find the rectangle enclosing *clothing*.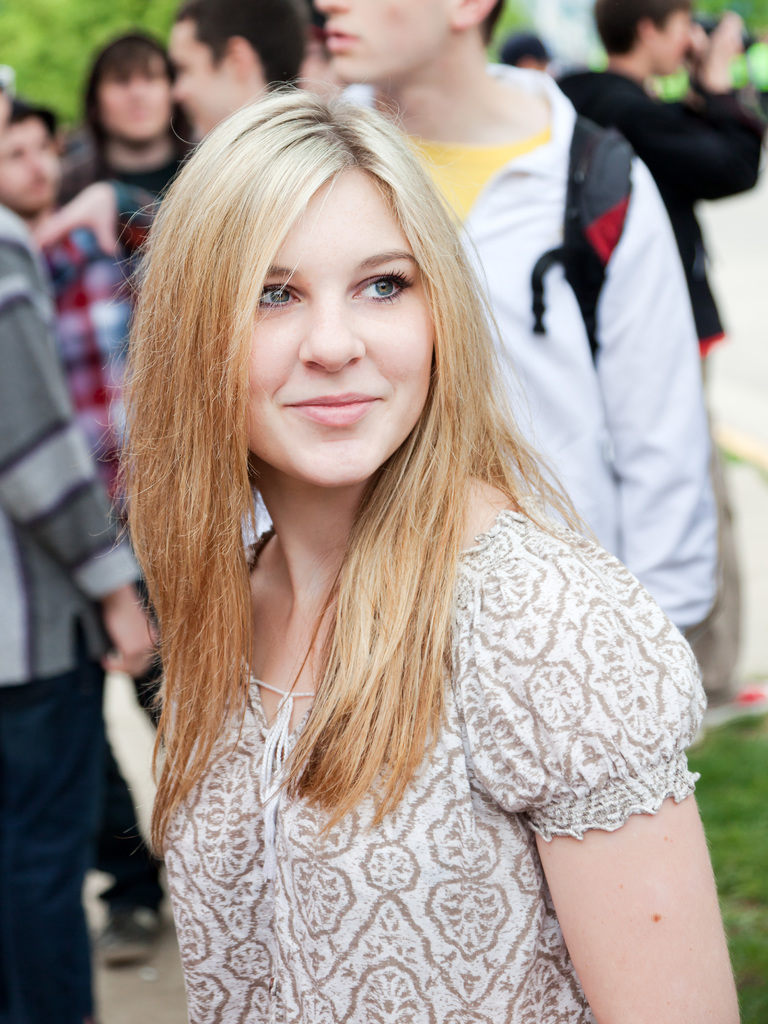
x1=97 y1=603 x2=641 y2=993.
